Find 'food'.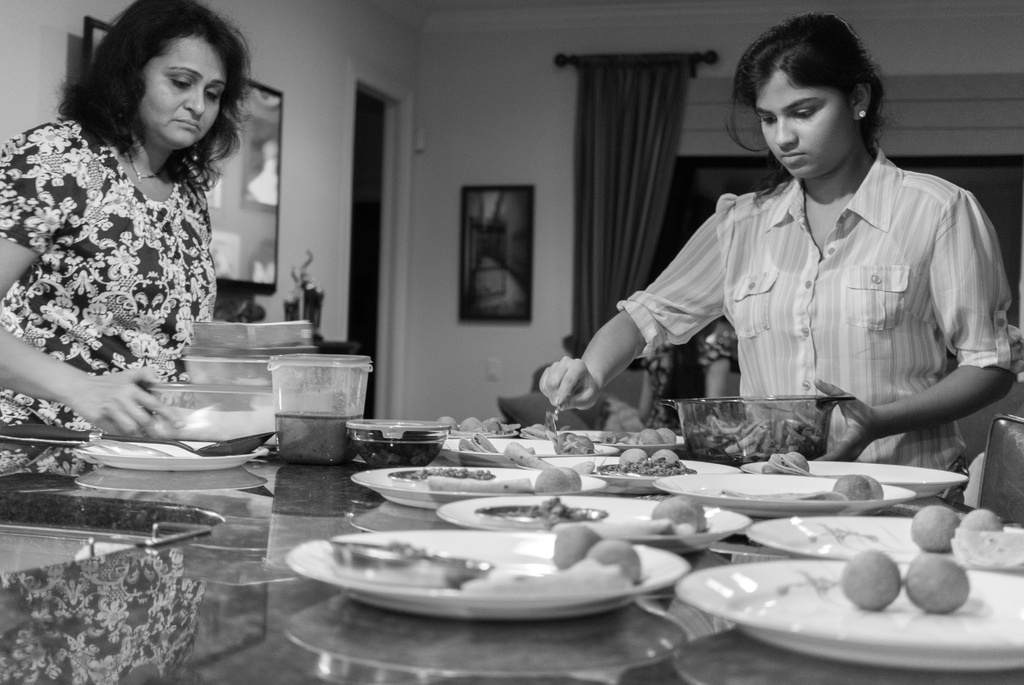
(x1=636, y1=428, x2=664, y2=446).
